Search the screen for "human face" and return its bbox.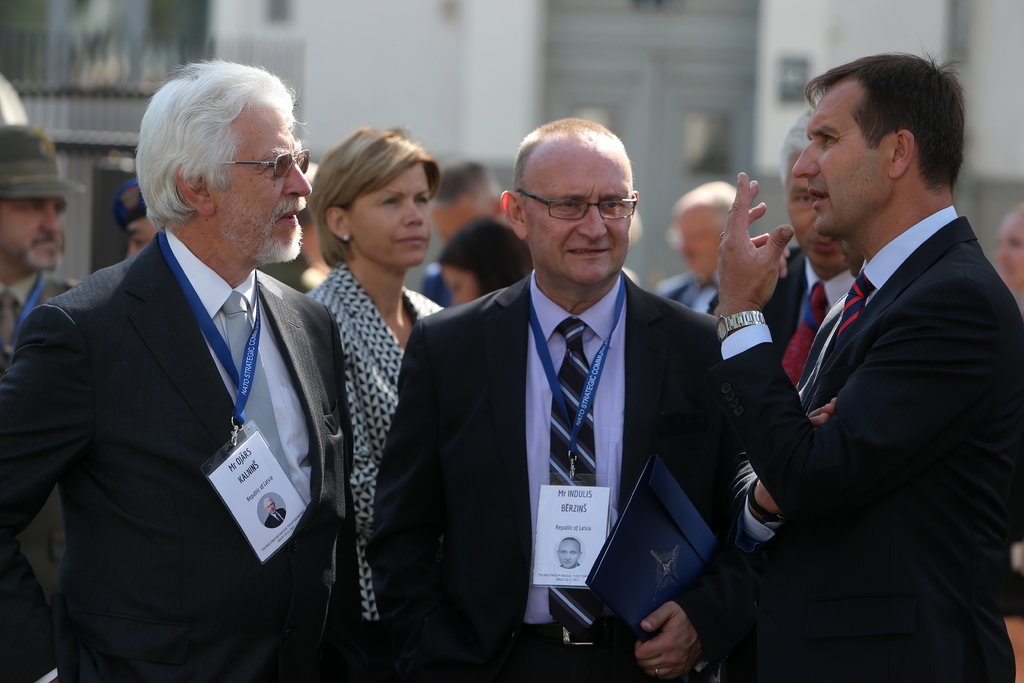
Found: crop(681, 209, 723, 272).
